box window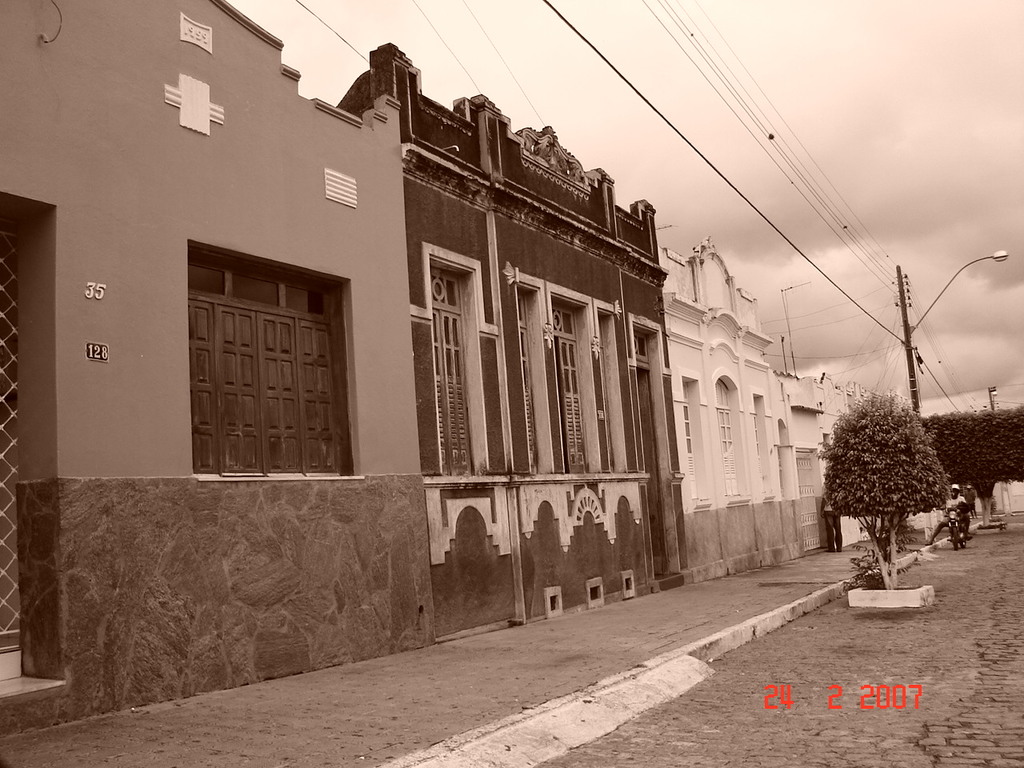
(left=718, top=386, right=742, bottom=498)
